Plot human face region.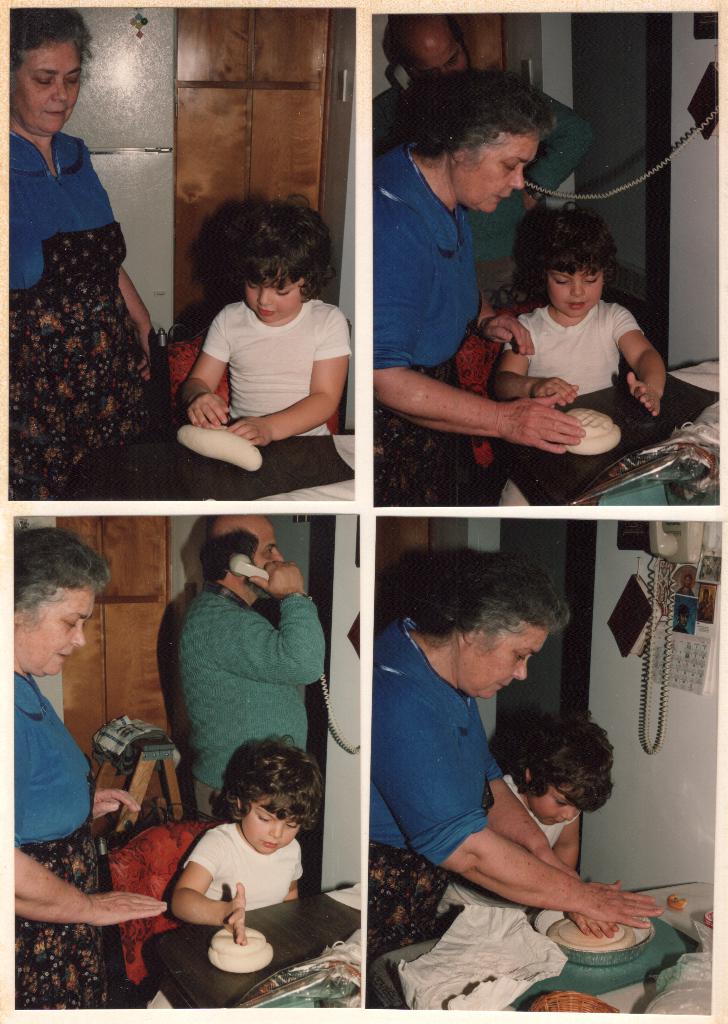
Plotted at bbox(458, 122, 537, 223).
